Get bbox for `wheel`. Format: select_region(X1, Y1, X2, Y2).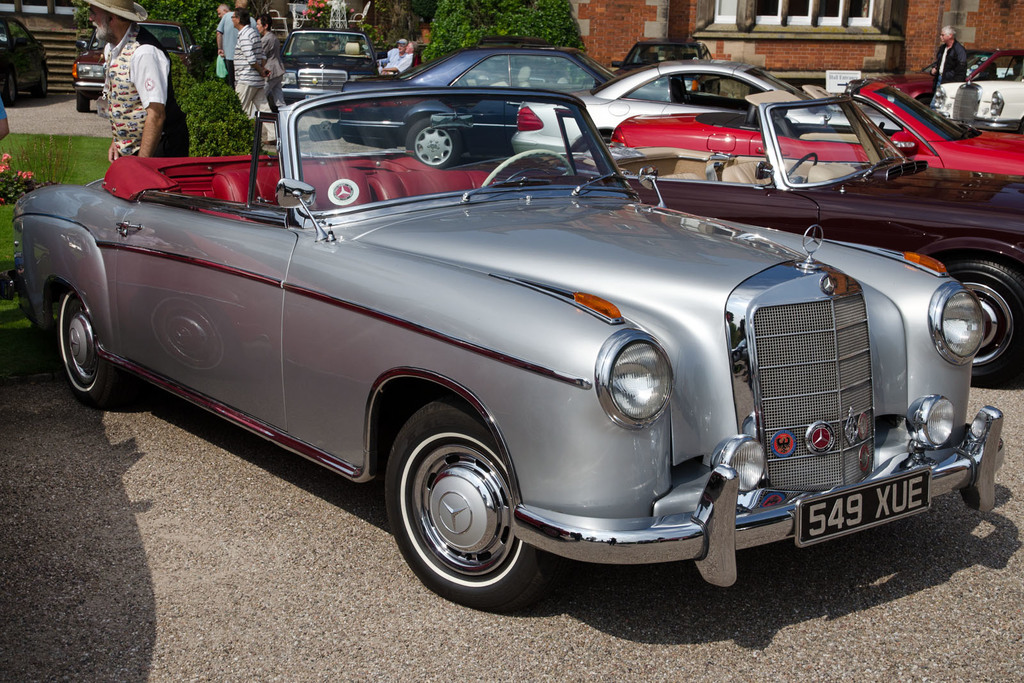
select_region(54, 296, 121, 412).
